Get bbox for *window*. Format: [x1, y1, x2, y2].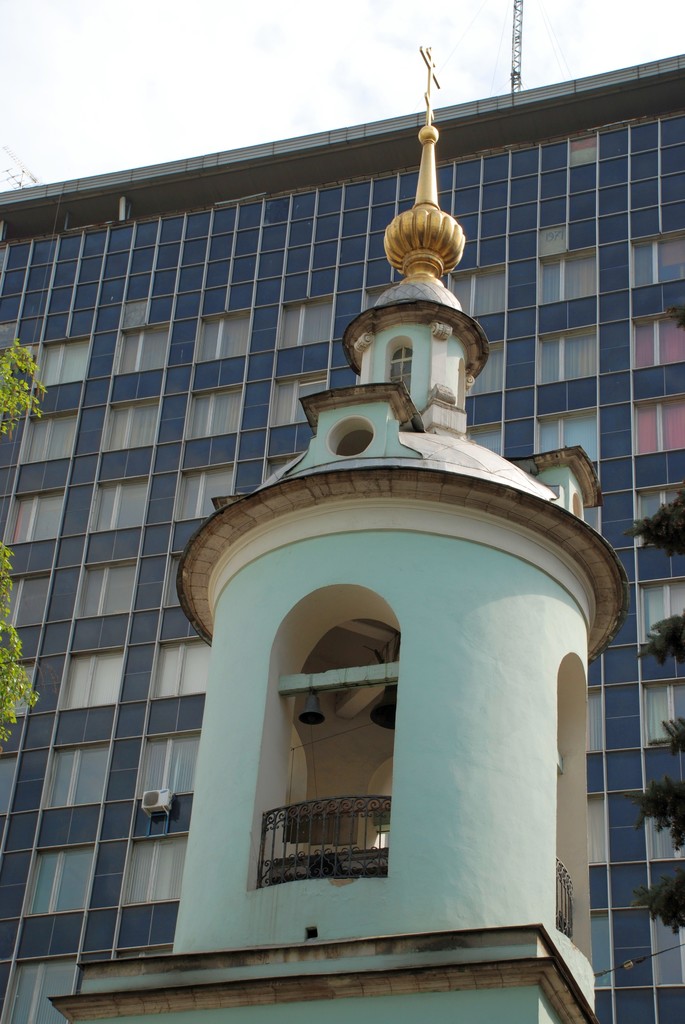
[86, 473, 150, 532].
